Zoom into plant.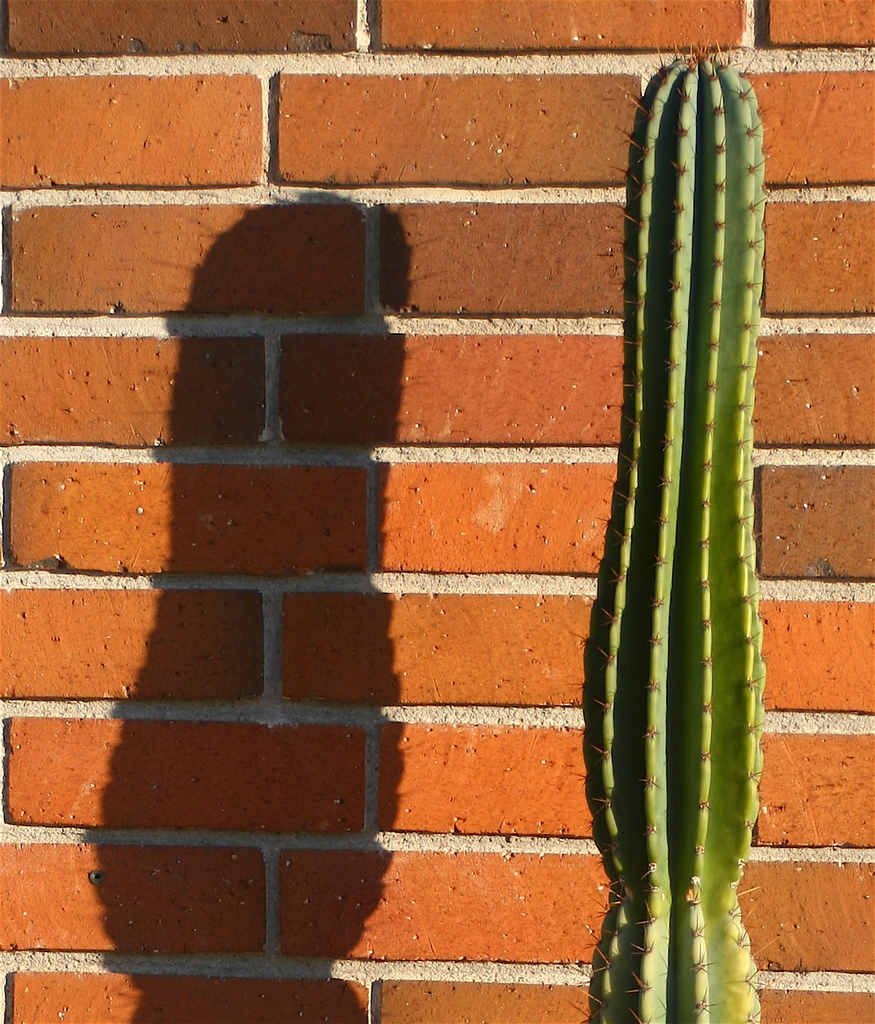
Zoom target: [x1=558, y1=0, x2=780, y2=1023].
